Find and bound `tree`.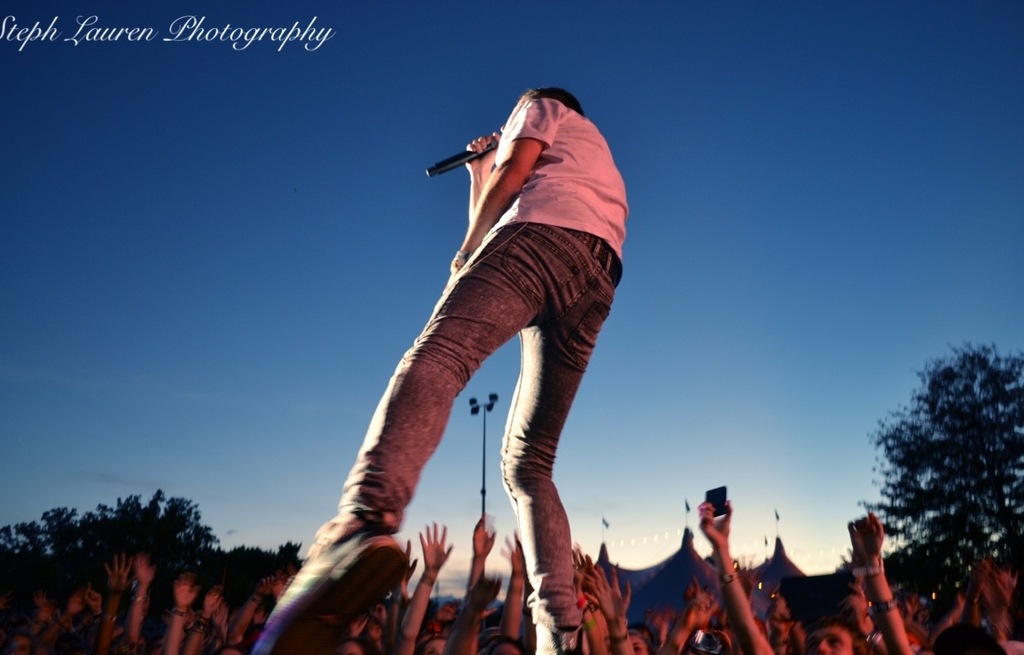
Bound: 0 487 299 605.
